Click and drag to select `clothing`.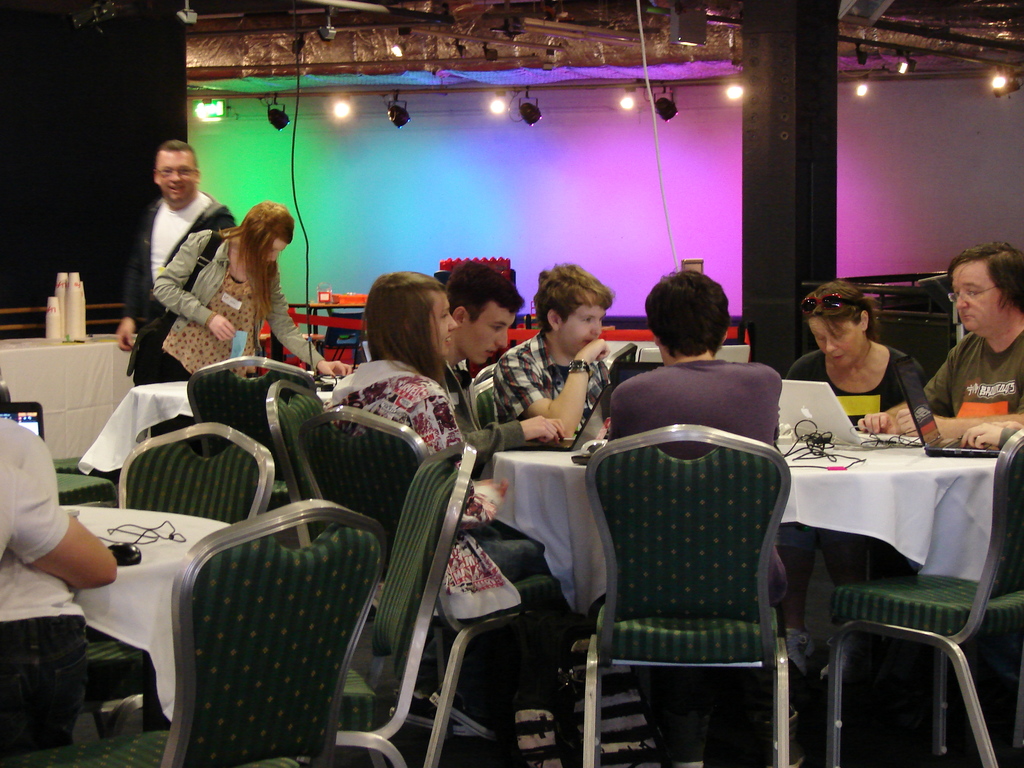
Selection: (left=769, top=340, right=927, bottom=547).
